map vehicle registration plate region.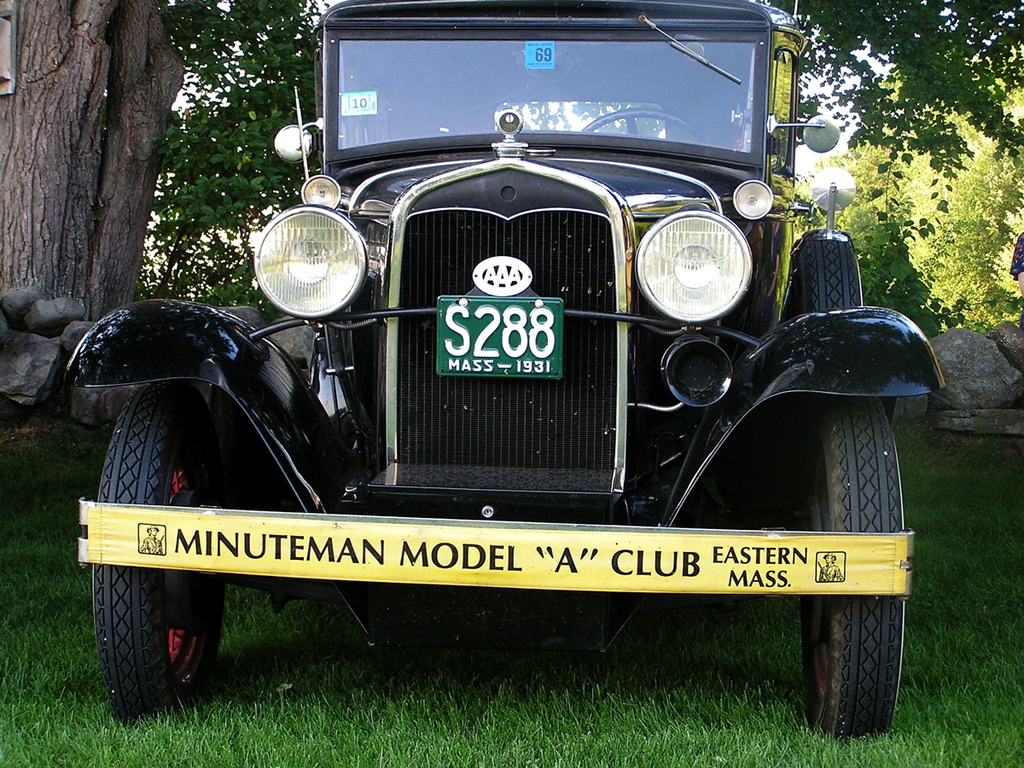
Mapped to <box>437,295,567,384</box>.
